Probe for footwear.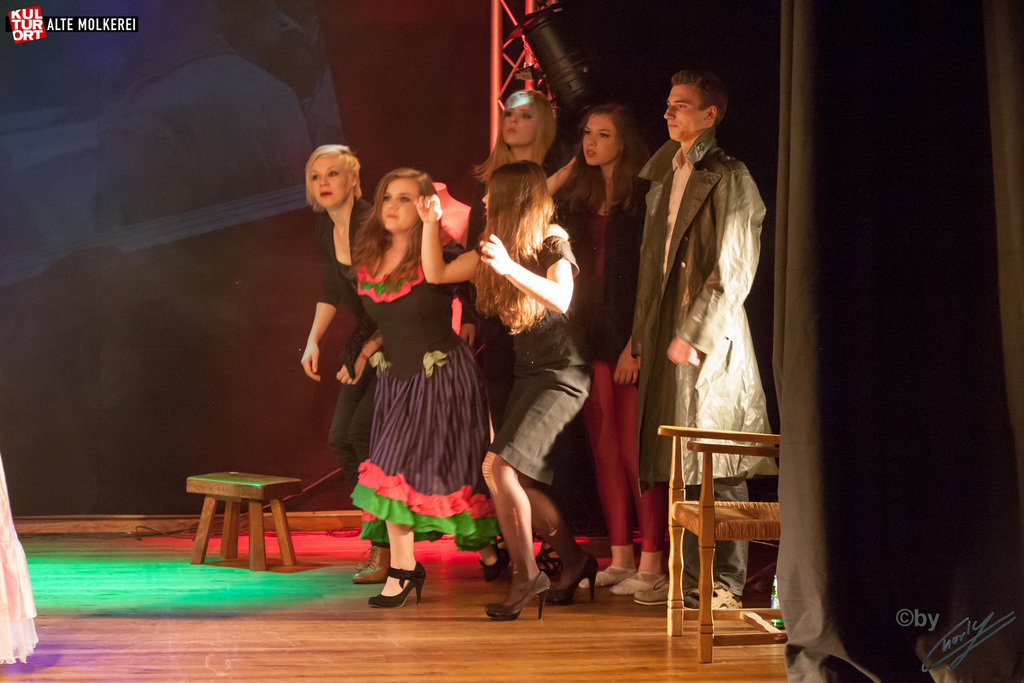
Probe result: (left=480, top=549, right=514, bottom=583).
